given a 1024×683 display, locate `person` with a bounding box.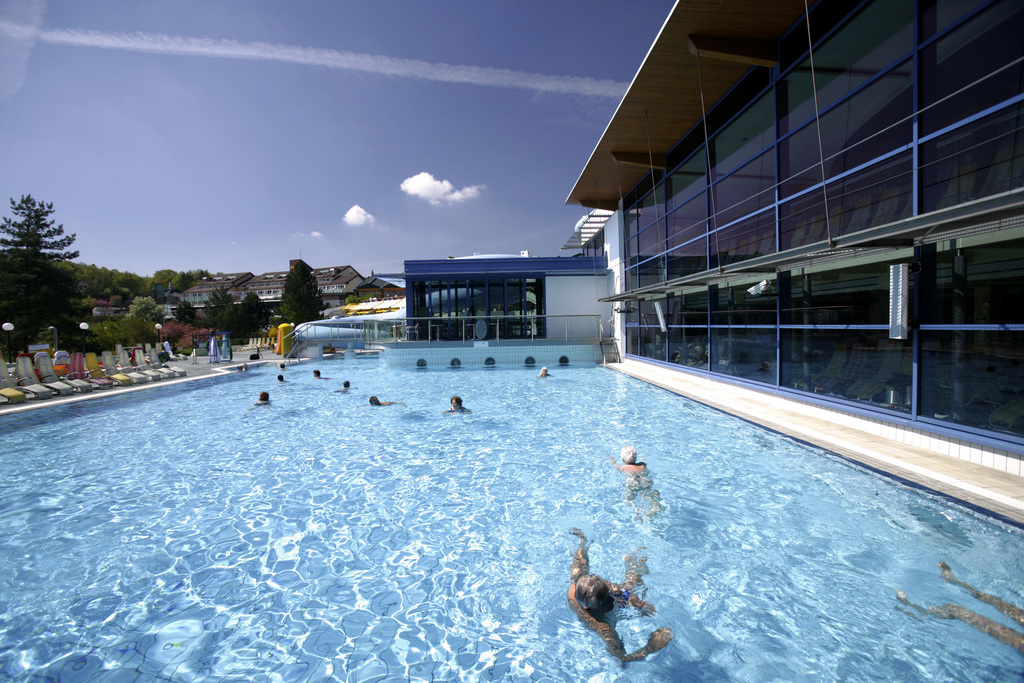
Located: bbox=[236, 363, 252, 374].
